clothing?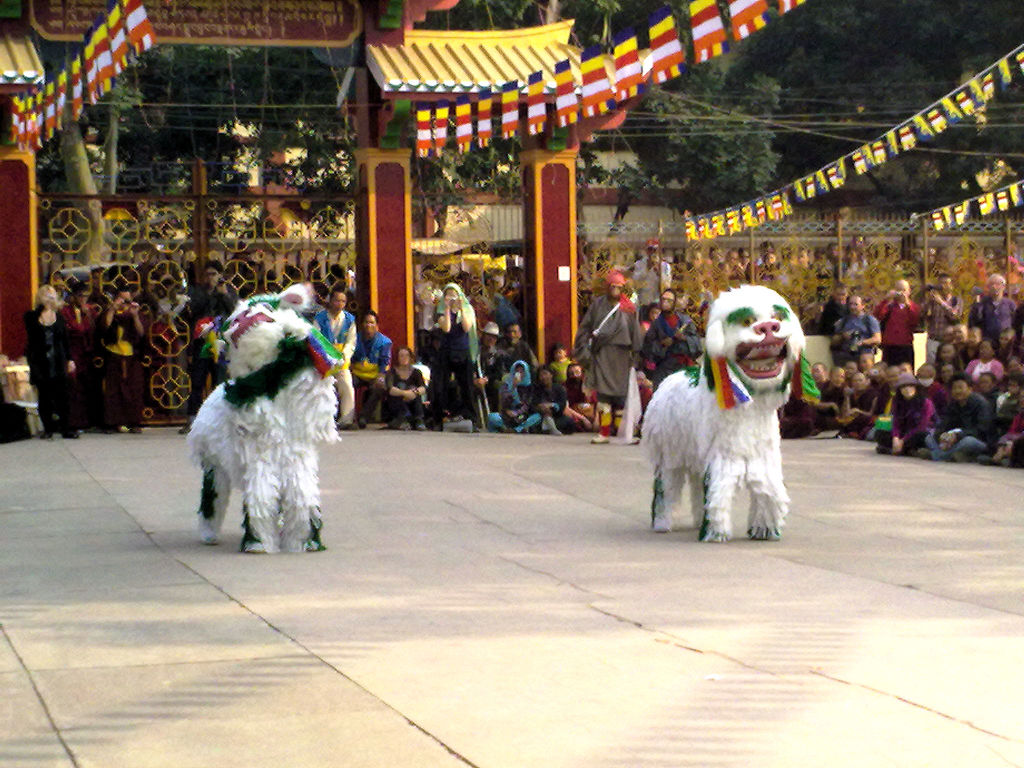
(left=630, top=268, right=668, bottom=305)
